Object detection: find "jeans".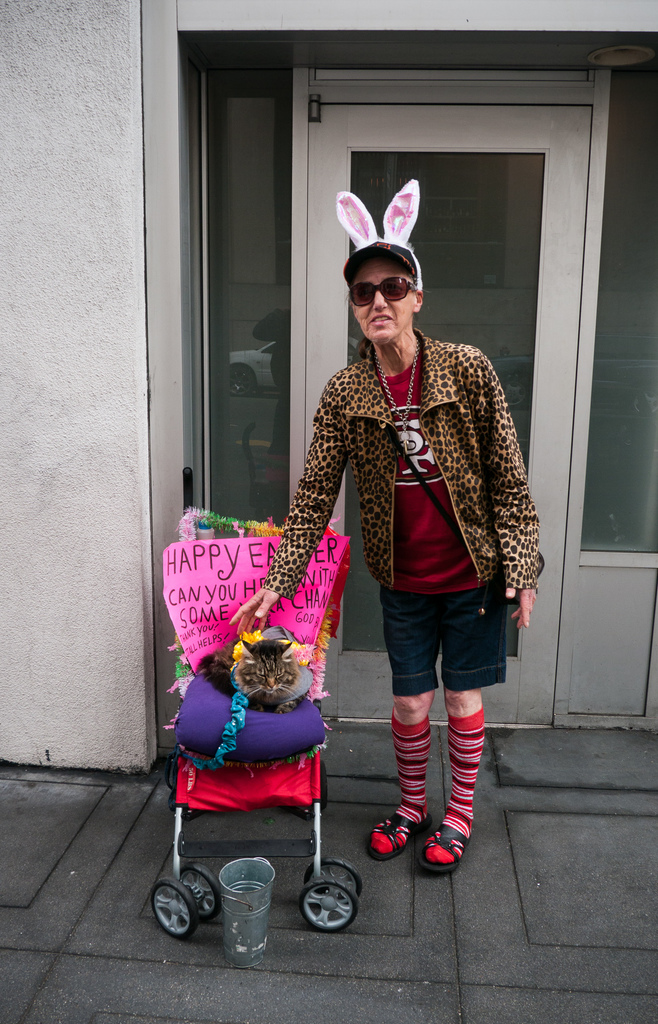
376 584 520 696.
